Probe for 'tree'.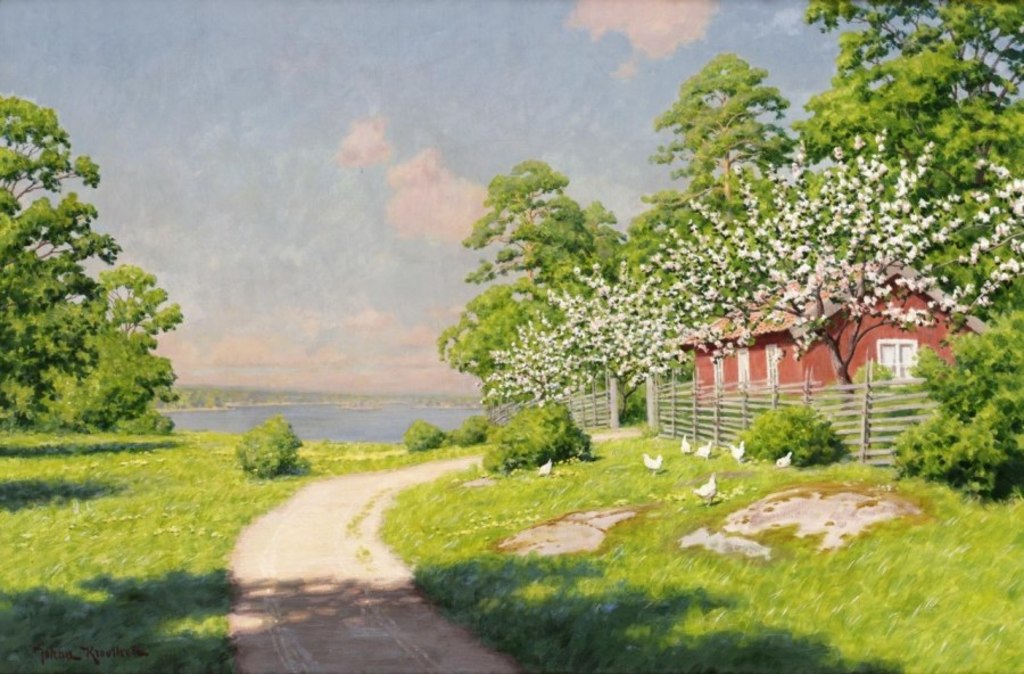
Probe result: l=609, t=49, r=796, b=294.
